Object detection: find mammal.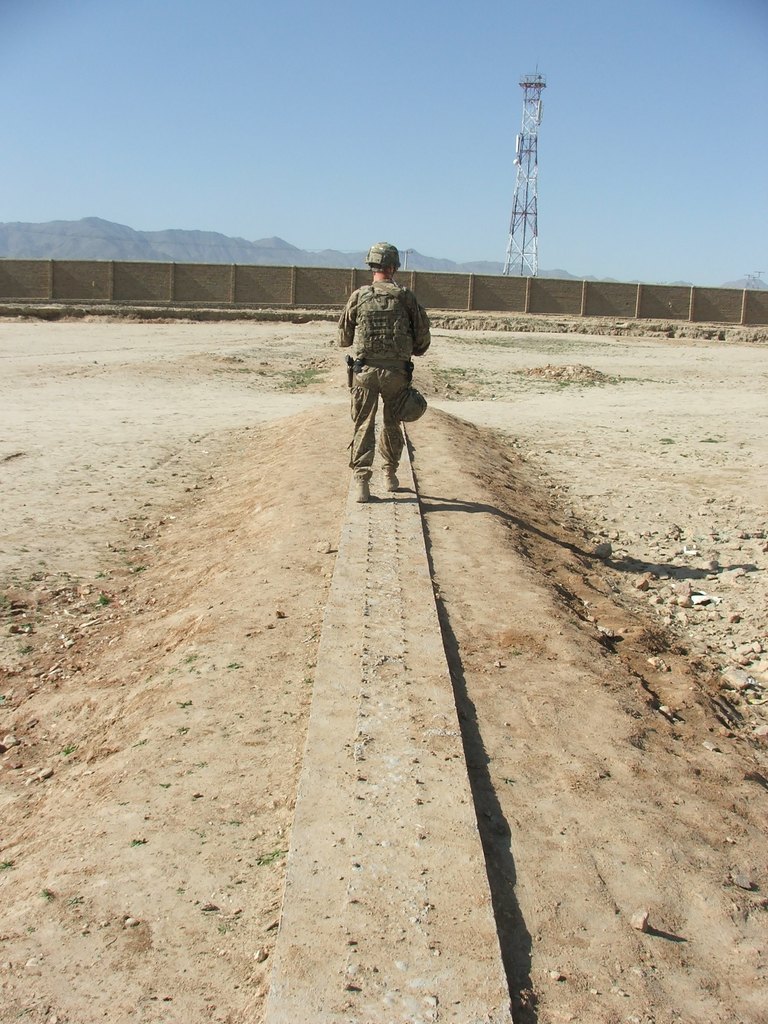
pyautogui.locateOnScreen(337, 243, 442, 487).
